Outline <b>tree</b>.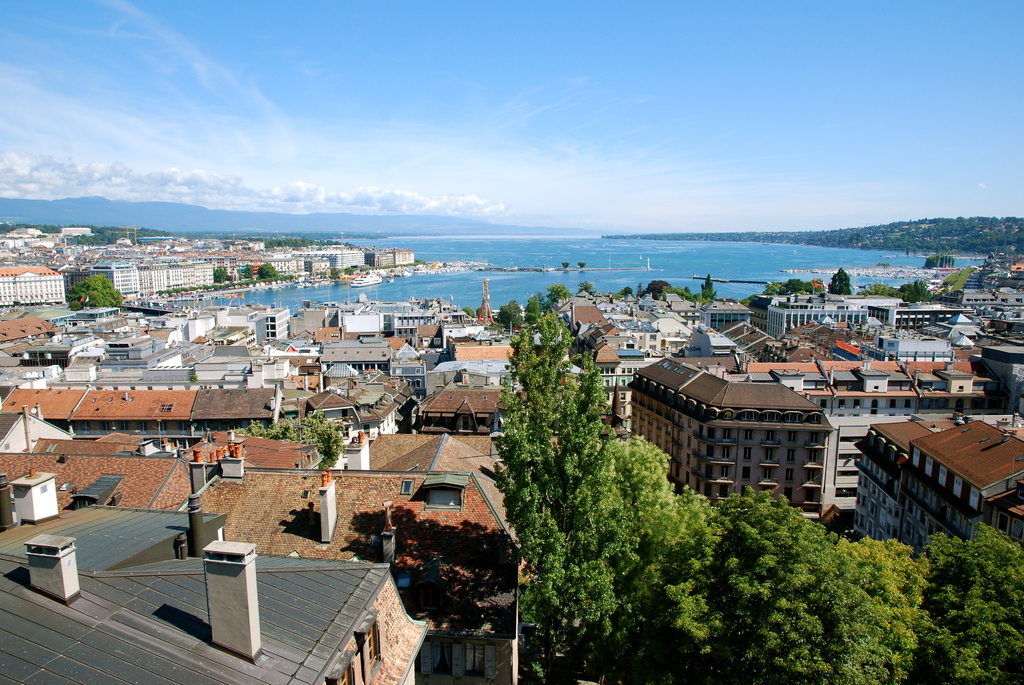
Outline: l=254, t=261, r=278, b=278.
